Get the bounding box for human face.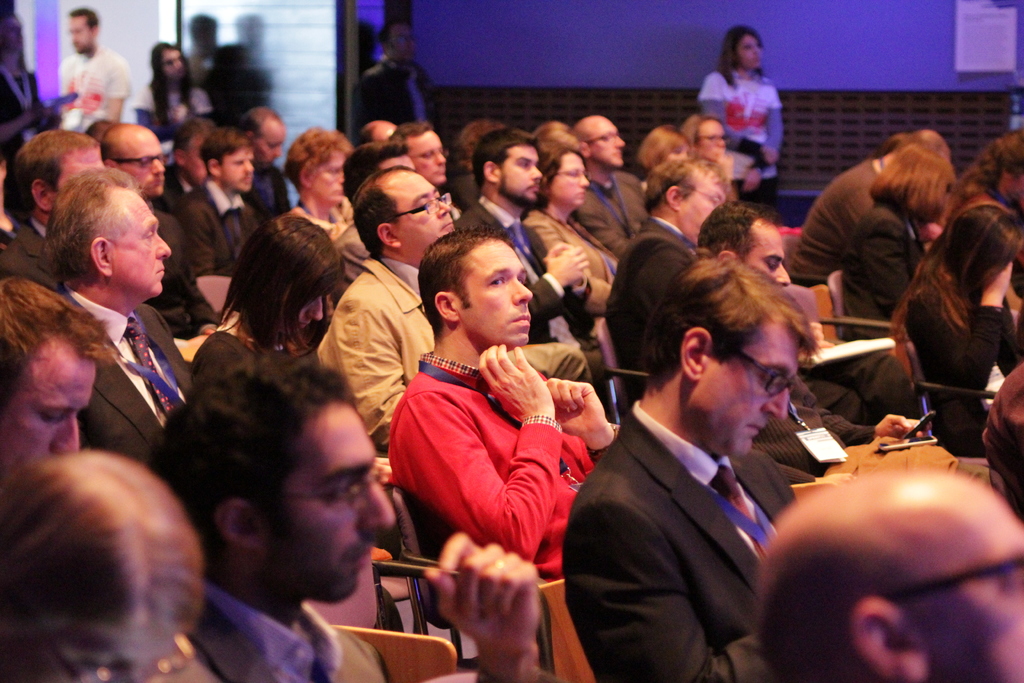
detection(498, 140, 543, 204).
